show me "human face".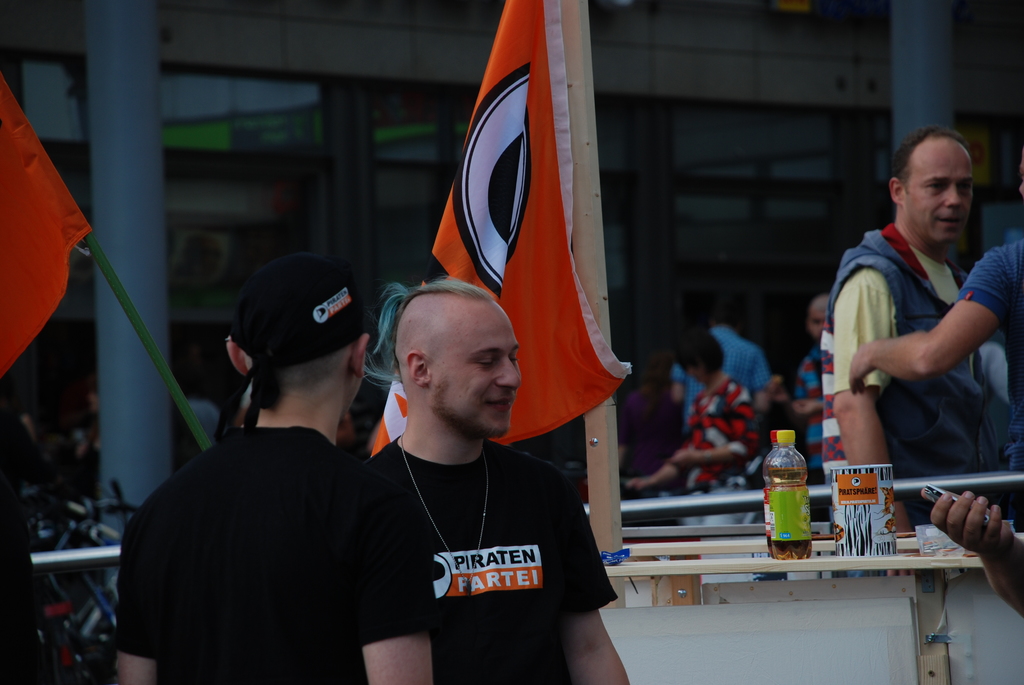
"human face" is here: (x1=435, y1=306, x2=525, y2=432).
